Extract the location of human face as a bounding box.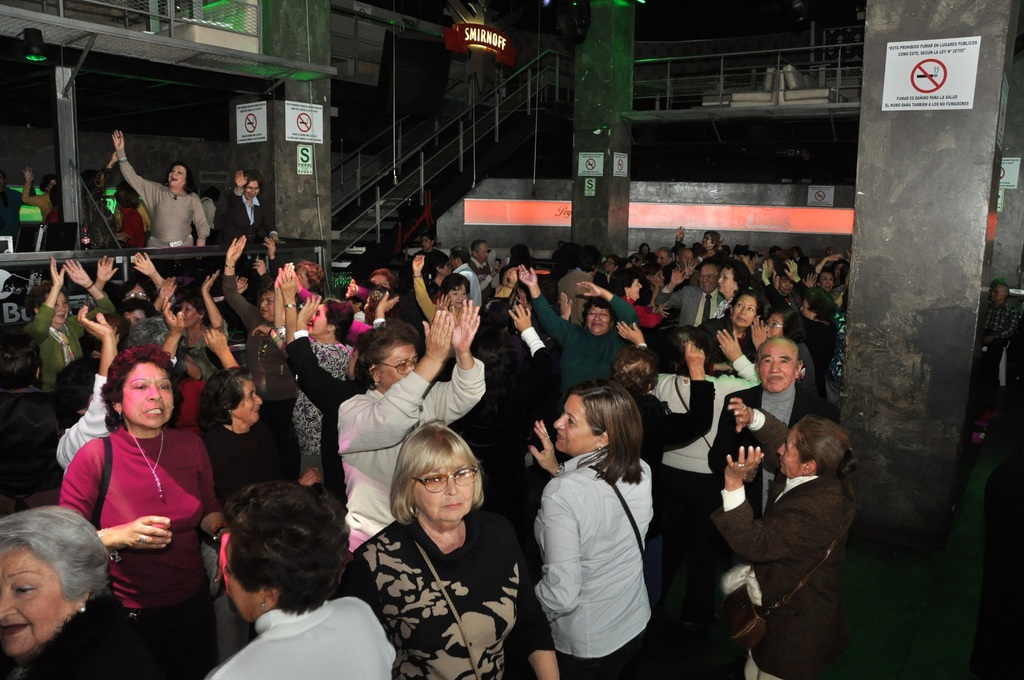
crop(680, 250, 699, 266).
